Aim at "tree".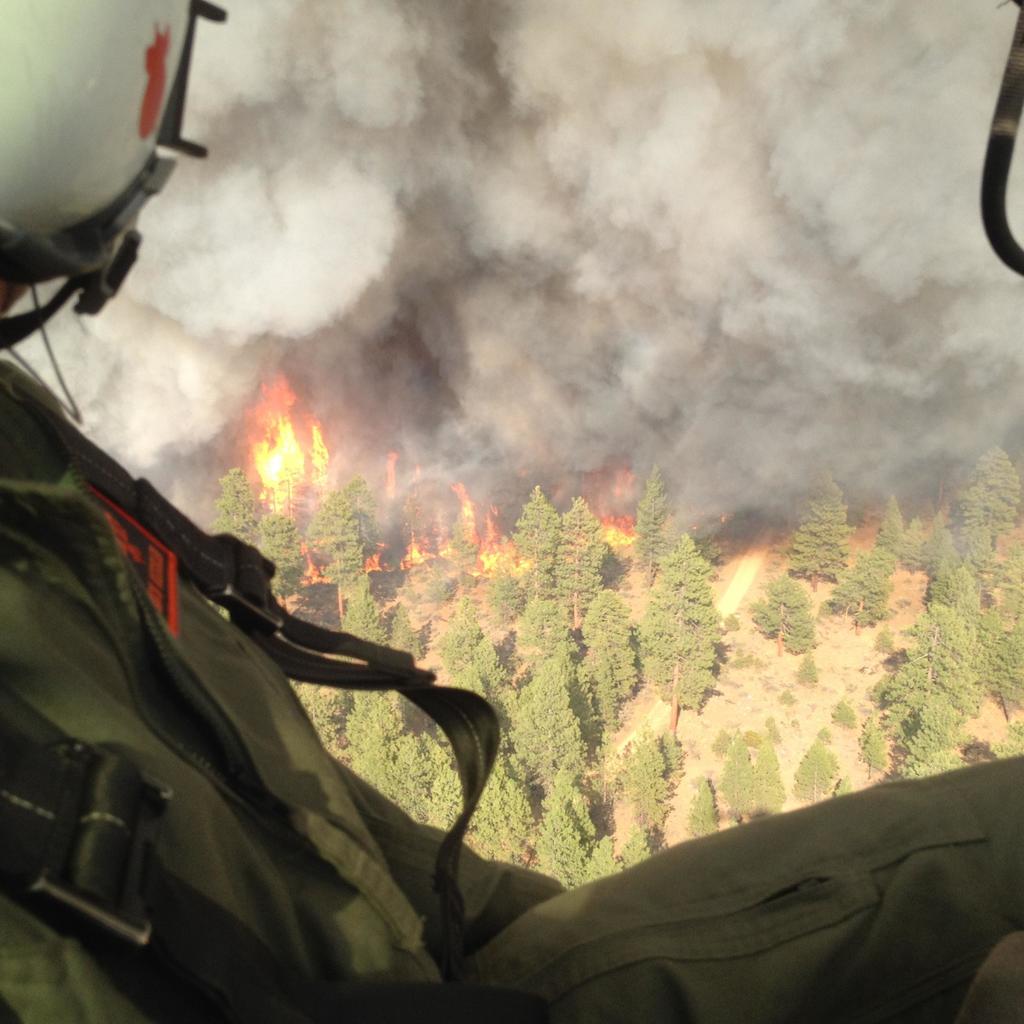
Aimed at <bbox>638, 452, 677, 582</bbox>.
